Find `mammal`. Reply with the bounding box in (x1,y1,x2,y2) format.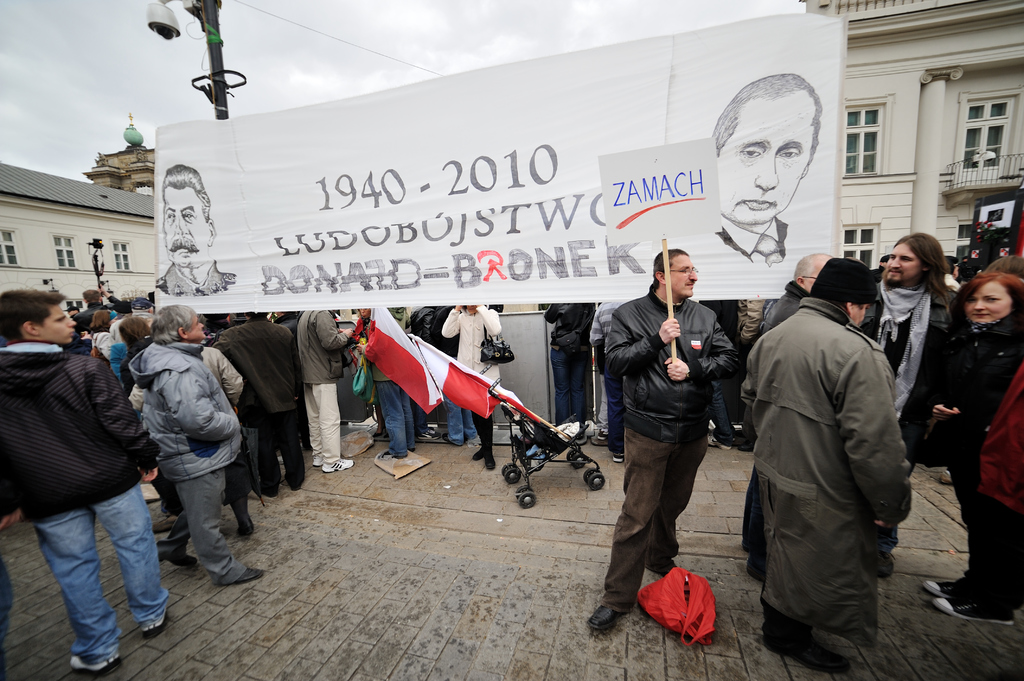
(732,253,842,579).
